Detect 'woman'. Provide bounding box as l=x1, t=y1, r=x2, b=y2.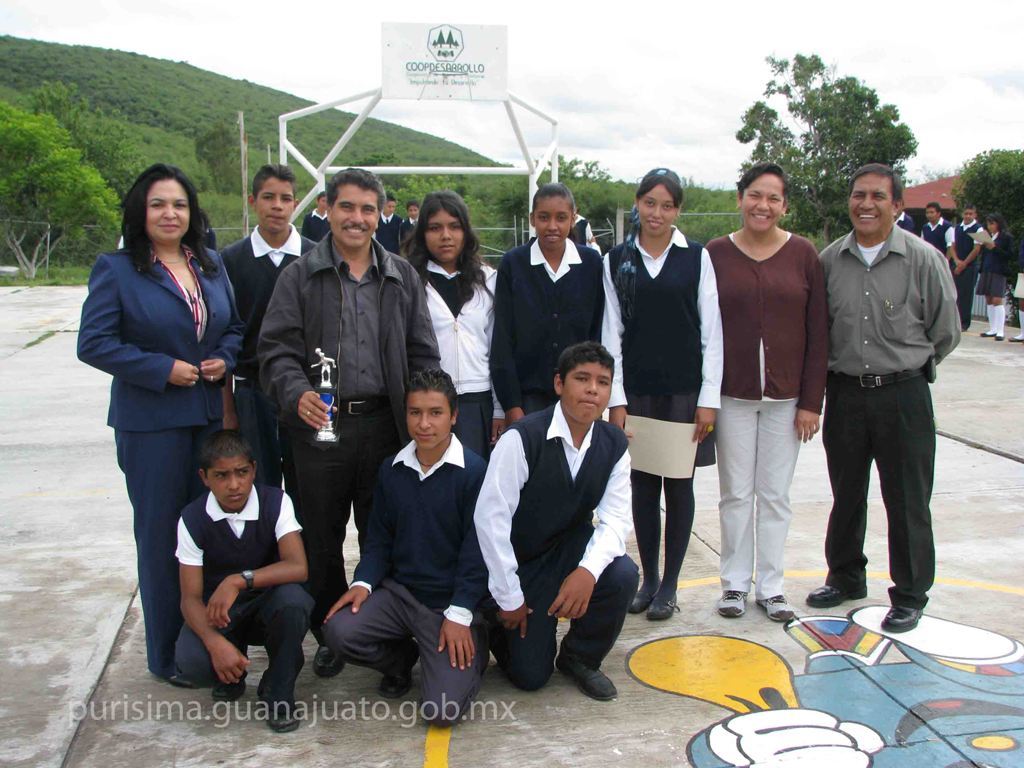
l=604, t=160, r=725, b=626.
